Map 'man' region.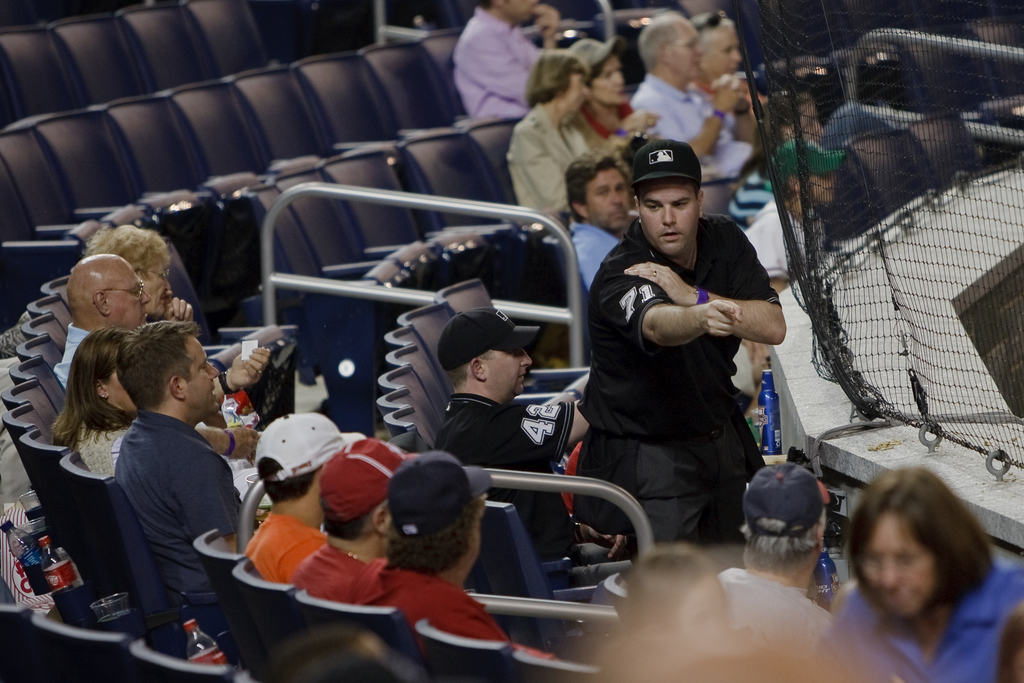
Mapped to x1=749, y1=140, x2=842, y2=292.
